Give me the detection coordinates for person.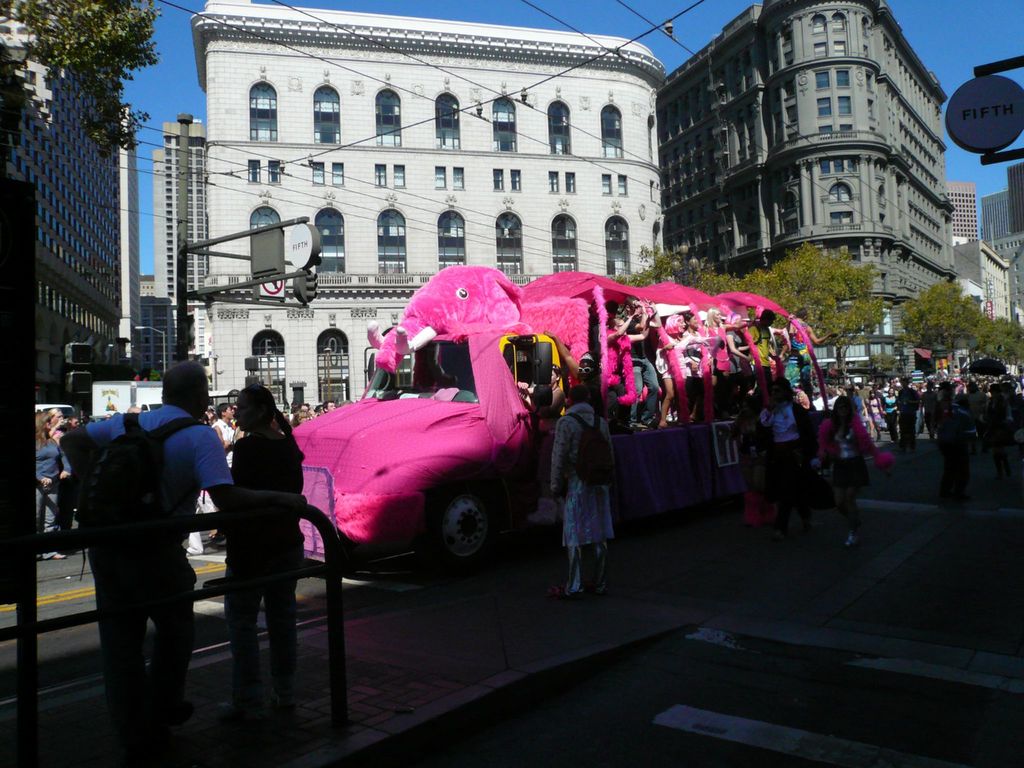
crop(891, 372, 920, 476).
